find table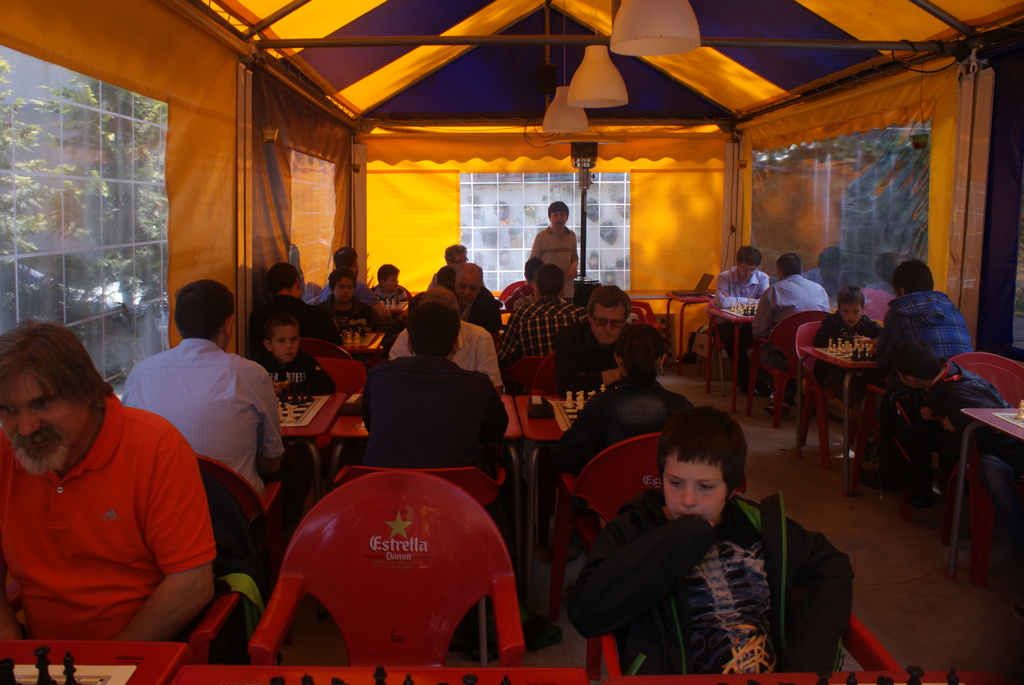
pyautogui.locateOnScreen(278, 393, 345, 494)
